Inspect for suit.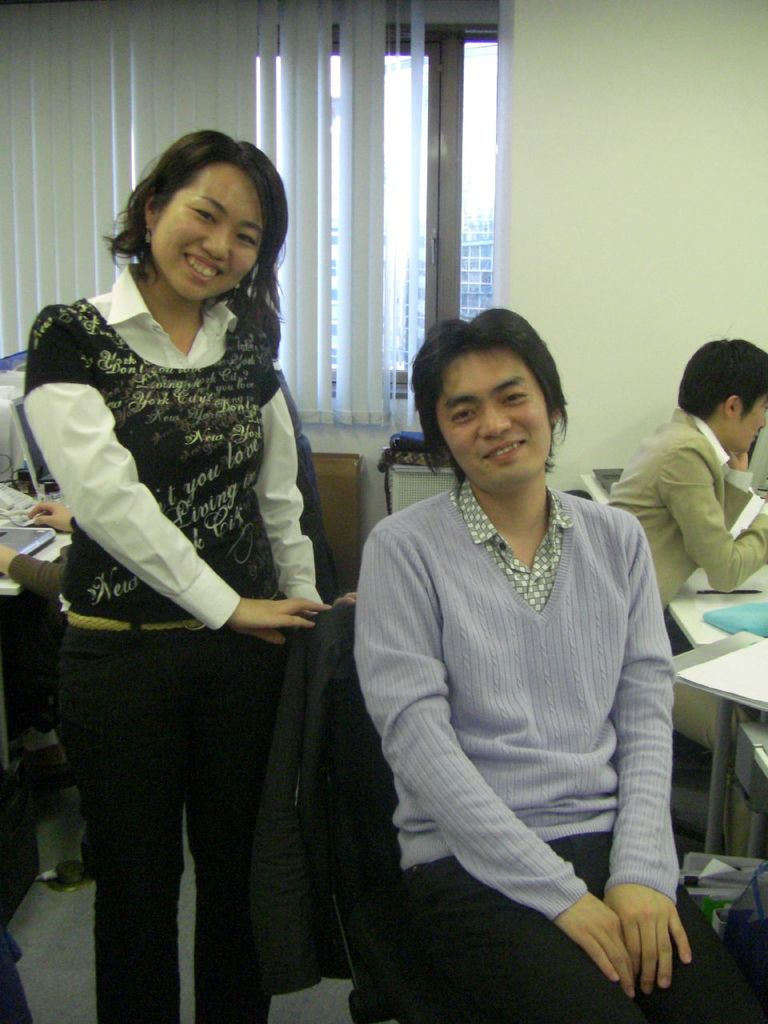
Inspection: region(596, 405, 767, 755).
